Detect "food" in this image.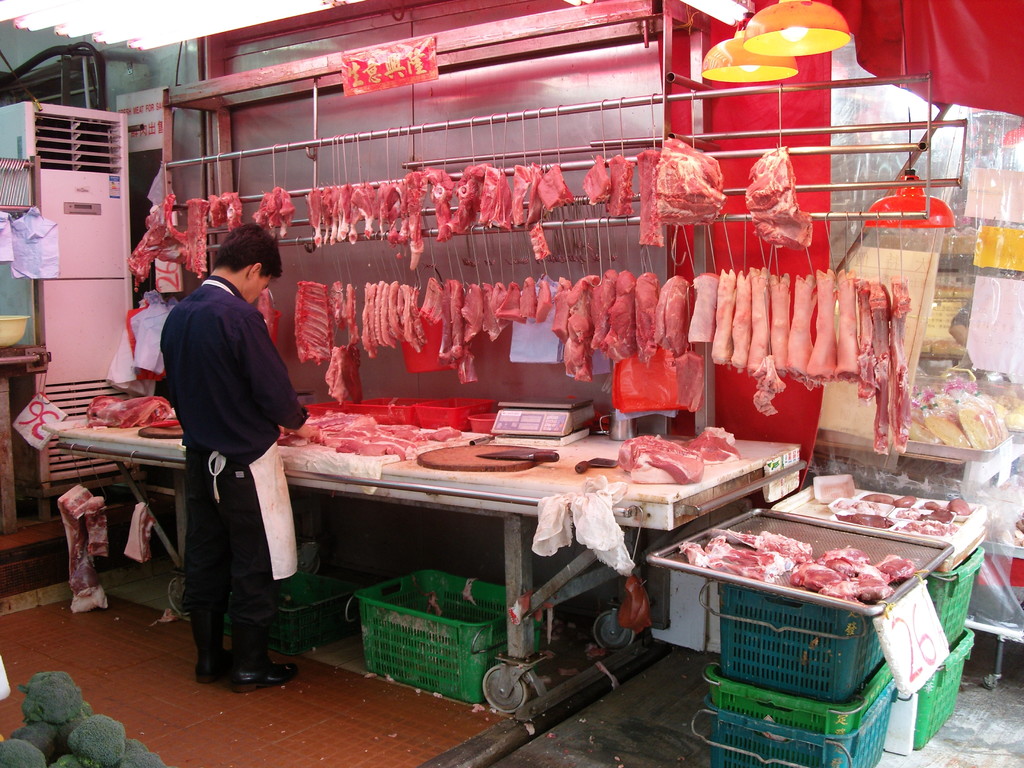
Detection: (439, 166, 490, 240).
